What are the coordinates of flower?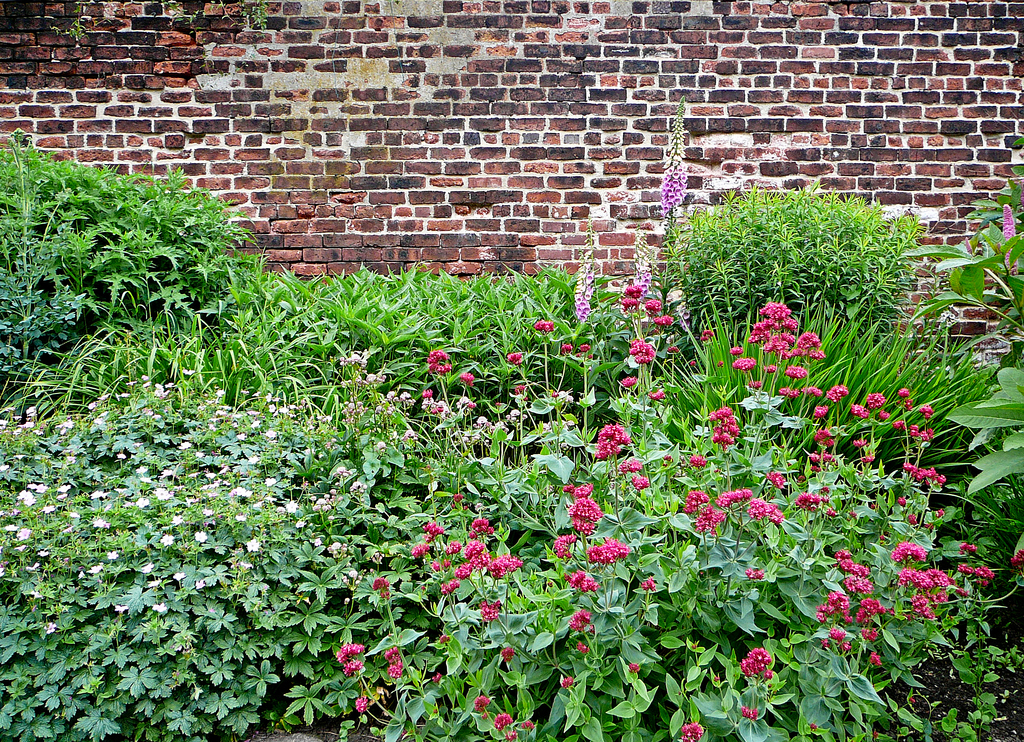
(x1=812, y1=401, x2=825, y2=416).
